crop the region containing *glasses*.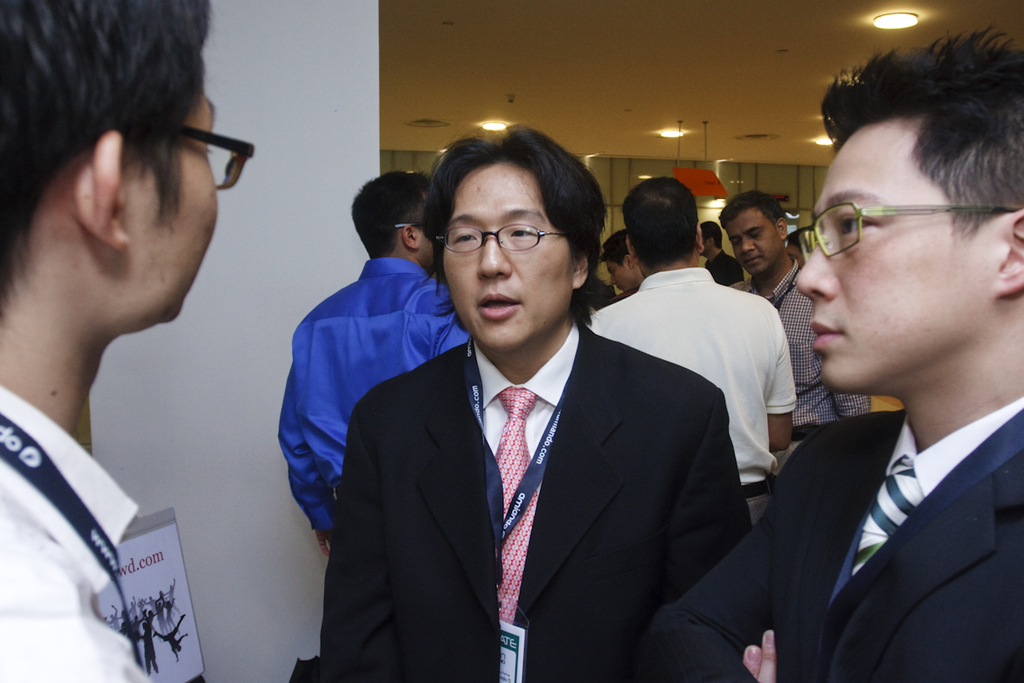
Crop region: (x1=435, y1=224, x2=563, y2=250).
